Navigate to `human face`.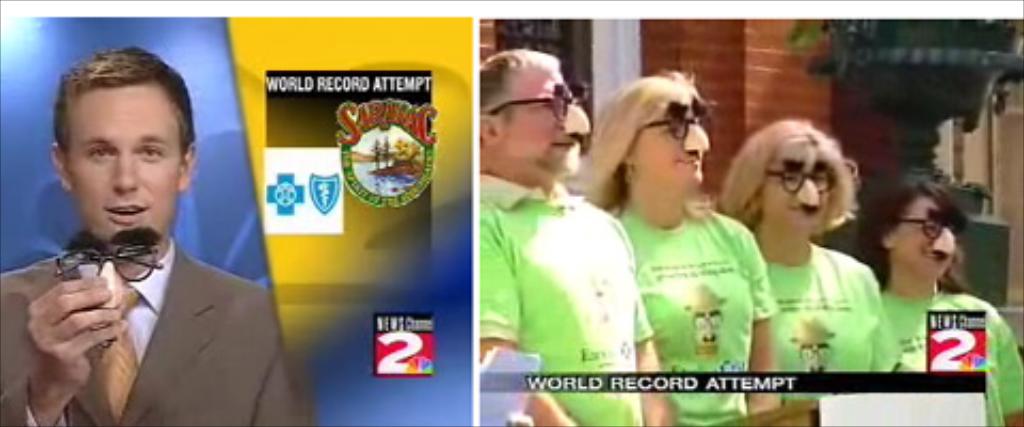
Navigation target: (75,102,173,239).
